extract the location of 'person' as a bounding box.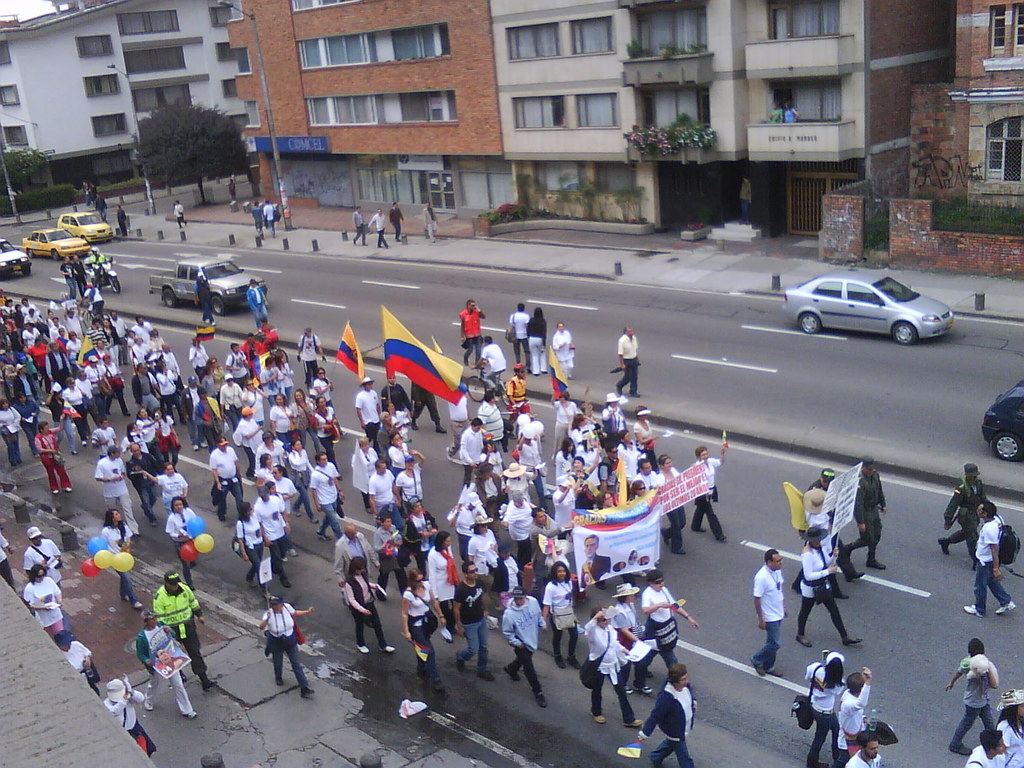
799/652/852/767.
